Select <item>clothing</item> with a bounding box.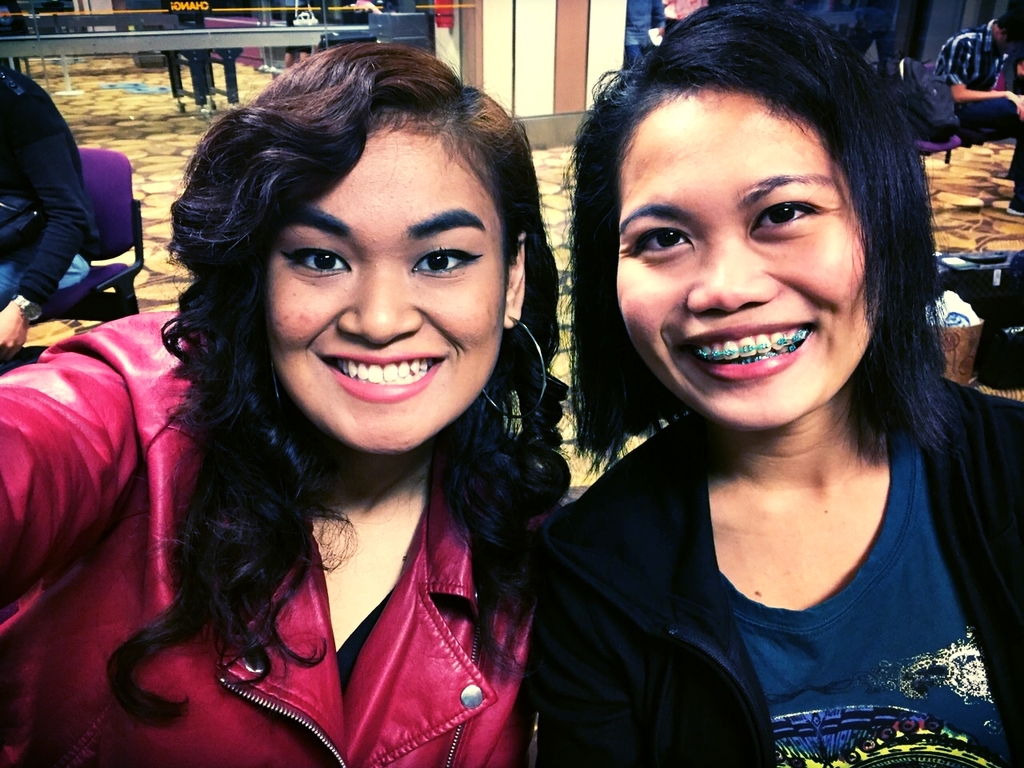
0/69/98/314.
